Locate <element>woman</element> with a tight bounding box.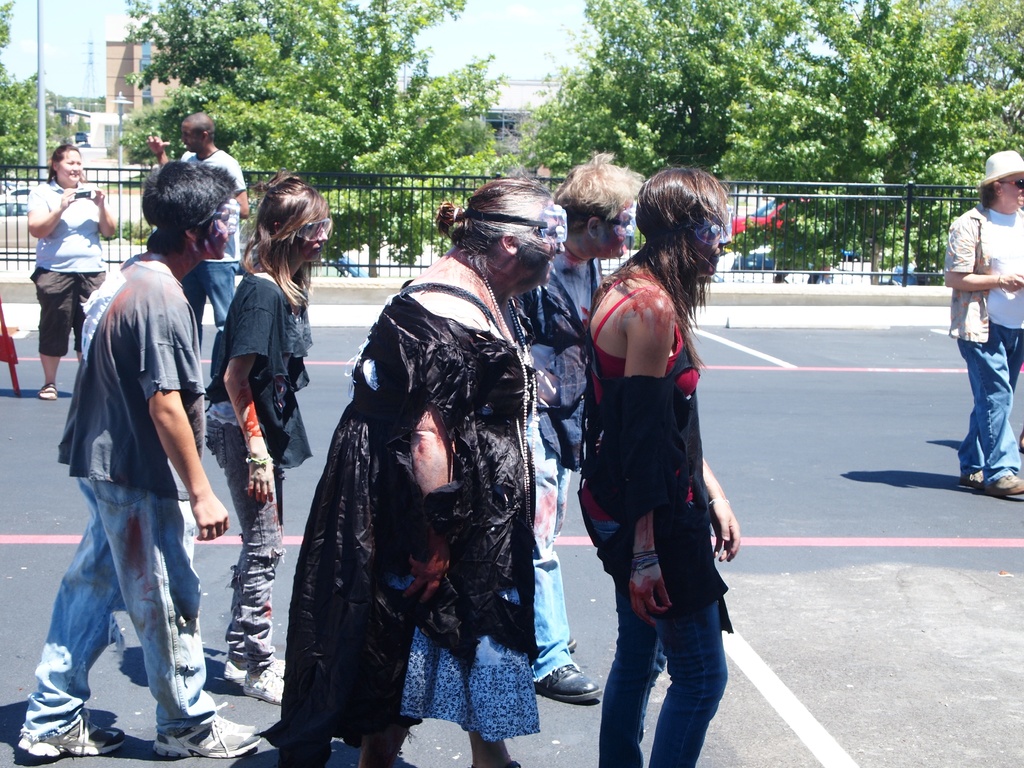
x1=278 y1=177 x2=567 y2=767.
